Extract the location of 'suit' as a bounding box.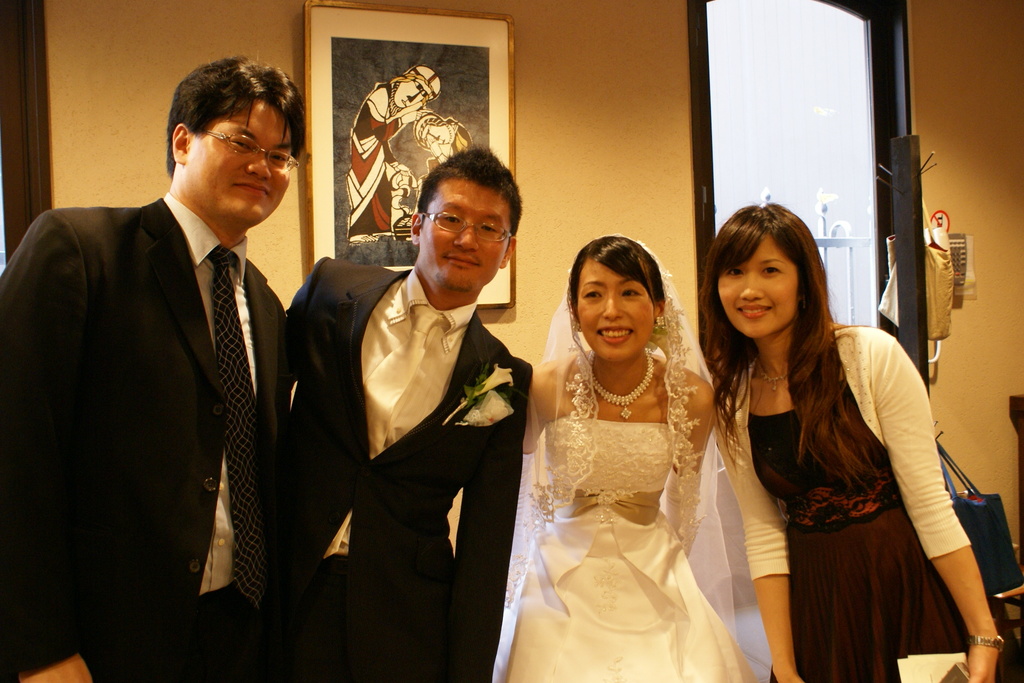
{"x1": 289, "y1": 258, "x2": 530, "y2": 682}.
